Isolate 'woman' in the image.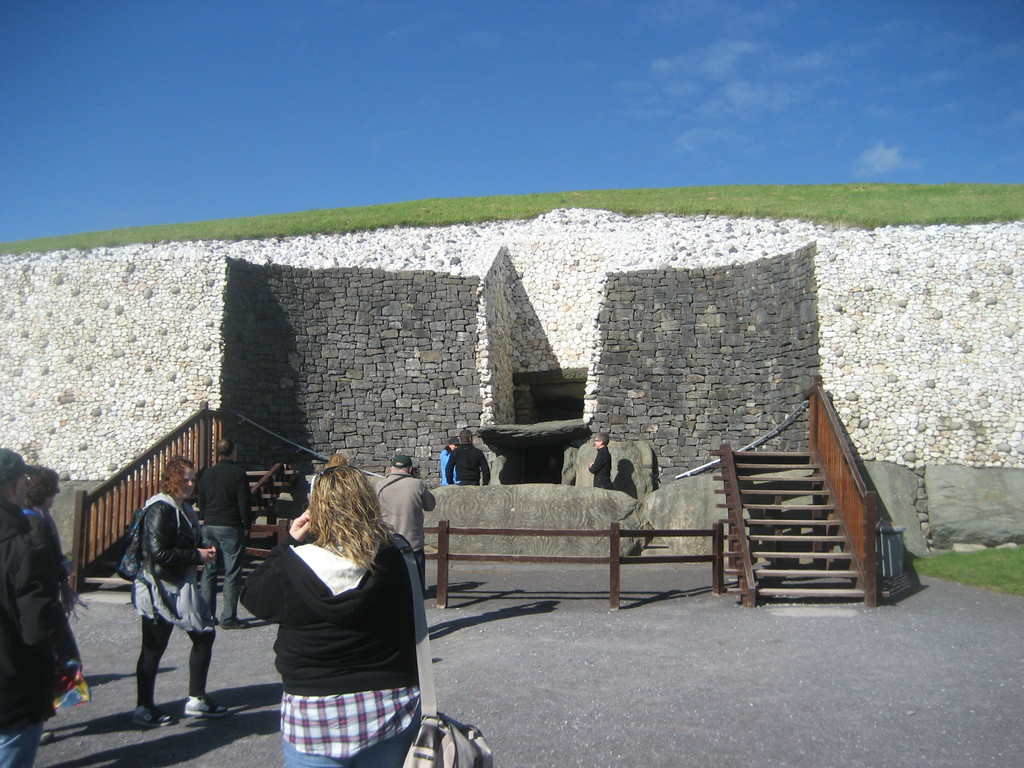
Isolated region: rect(21, 456, 80, 620).
